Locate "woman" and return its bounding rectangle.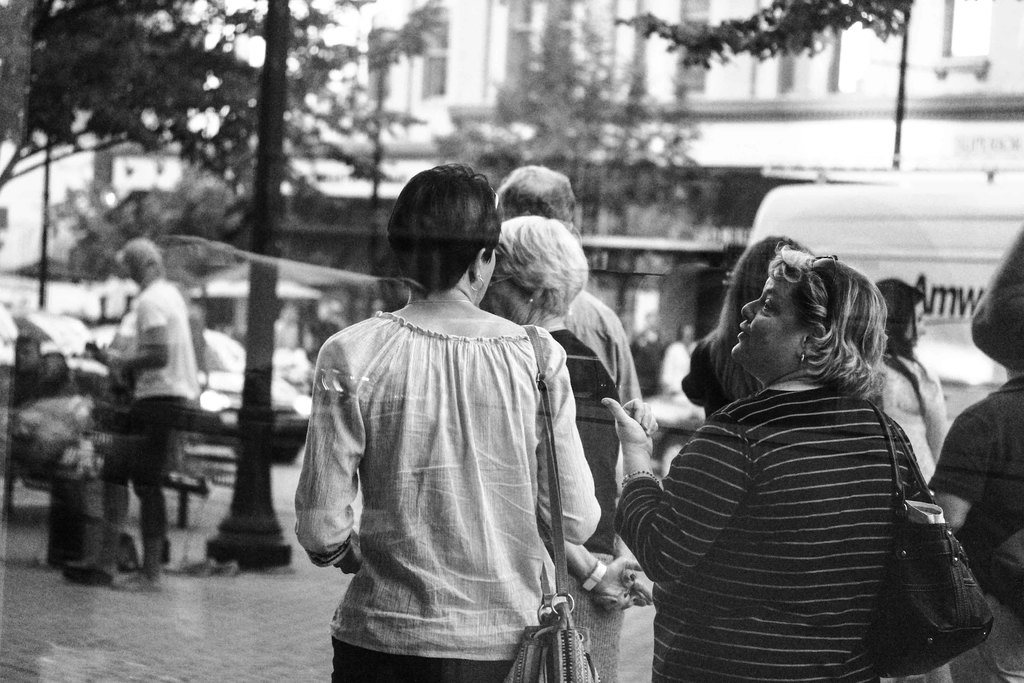
876, 279, 946, 476.
